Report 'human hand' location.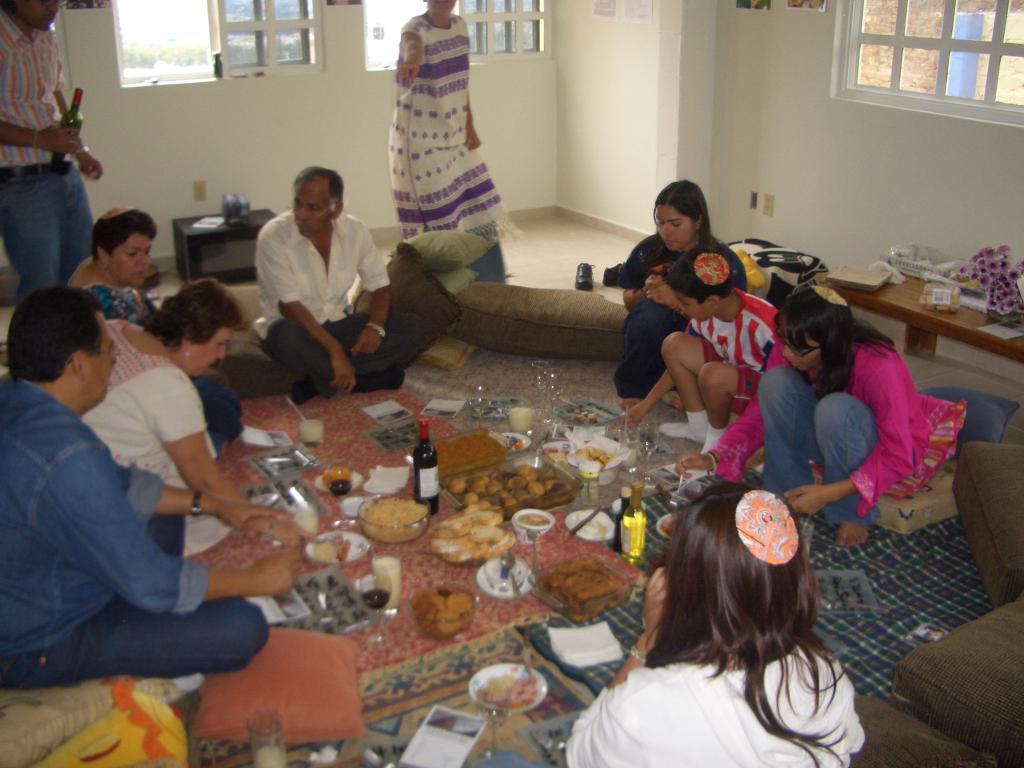
Report: {"x1": 461, "y1": 122, "x2": 483, "y2": 152}.
